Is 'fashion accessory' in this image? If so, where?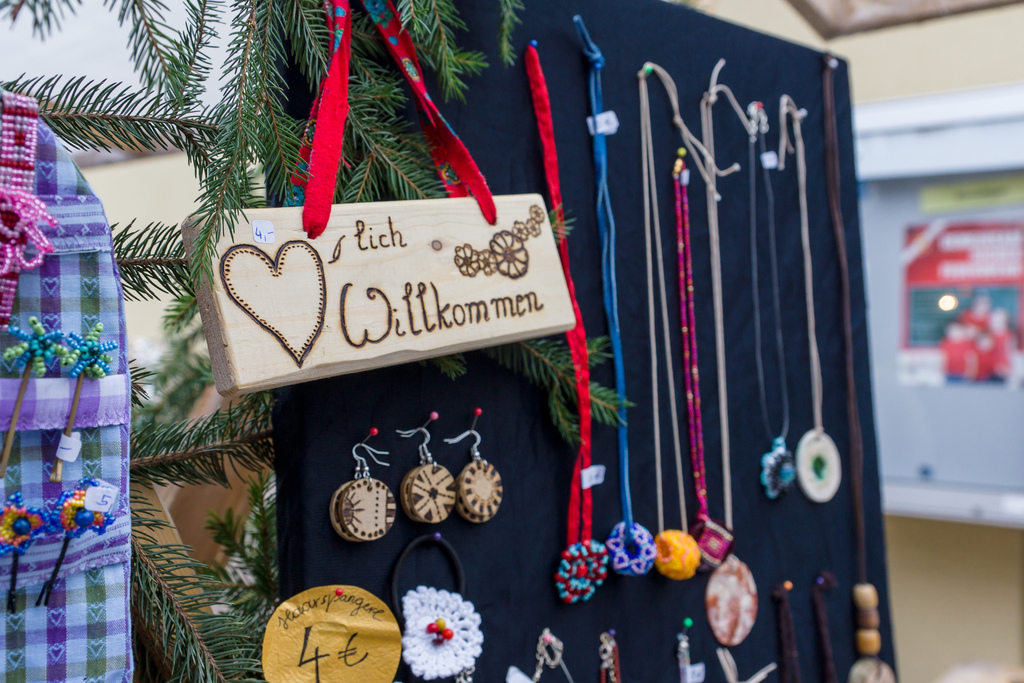
Yes, at x1=0 y1=83 x2=60 y2=325.
